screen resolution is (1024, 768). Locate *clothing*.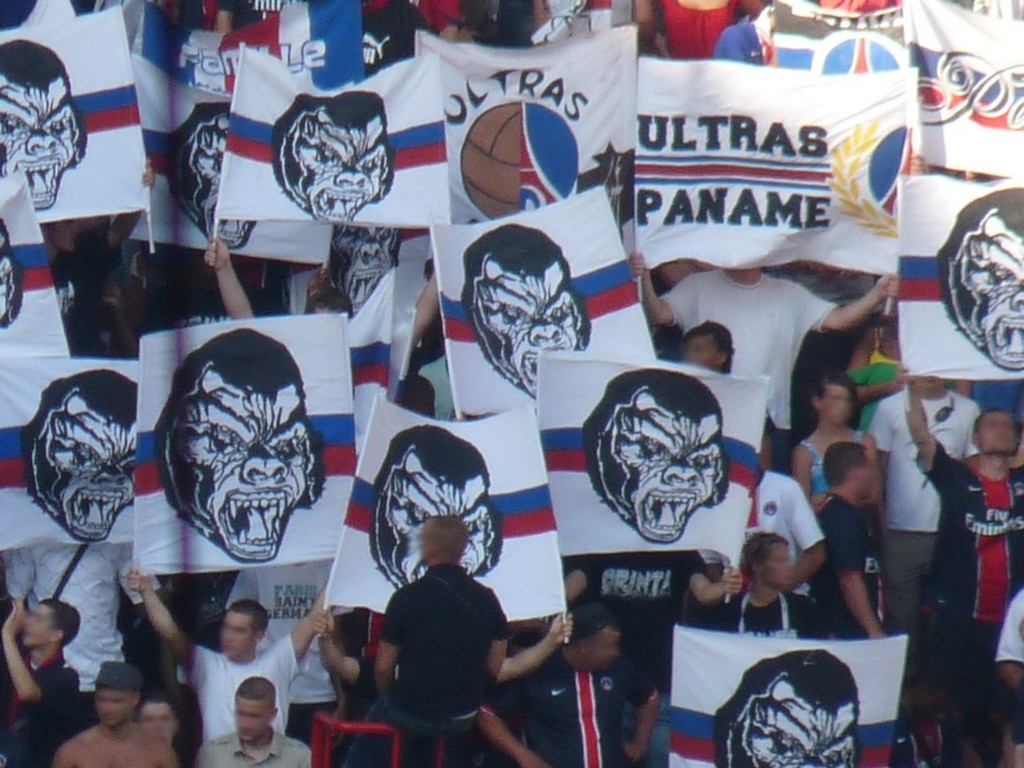
x1=994, y1=587, x2=1023, y2=665.
